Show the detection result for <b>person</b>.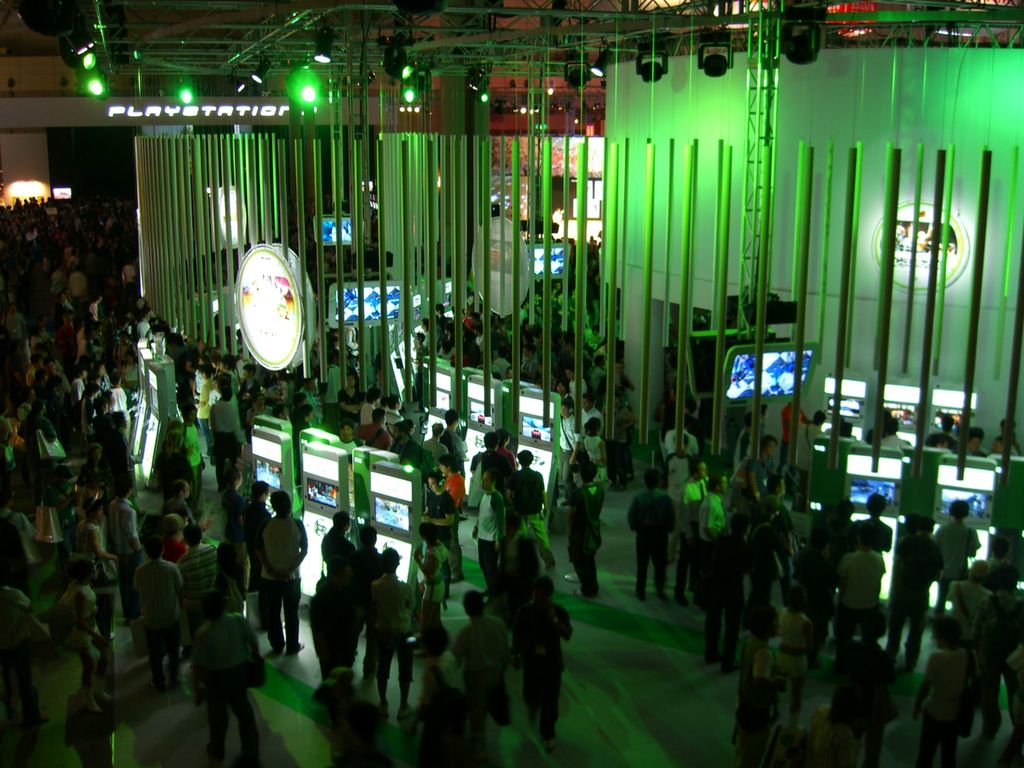
{"left": 440, "top": 453, "right": 468, "bottom": 506}.
